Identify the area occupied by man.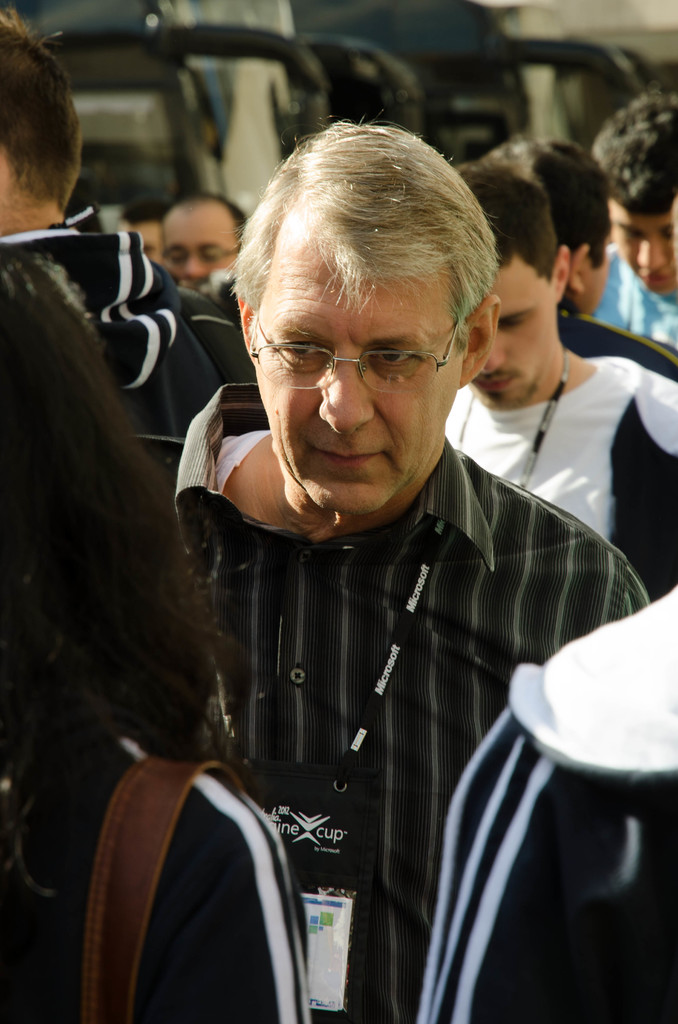
Area: <box>119,195,172,268</box>.
